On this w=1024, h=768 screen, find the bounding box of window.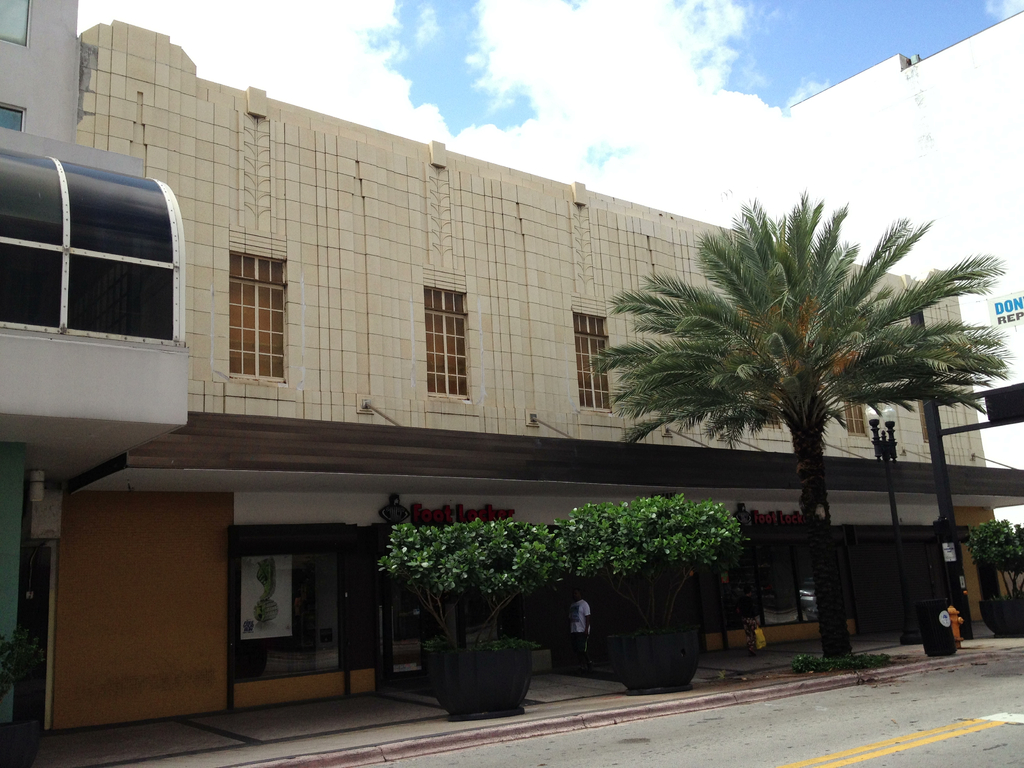
Bounding box: bbox=(225, 252, 291, 381).
